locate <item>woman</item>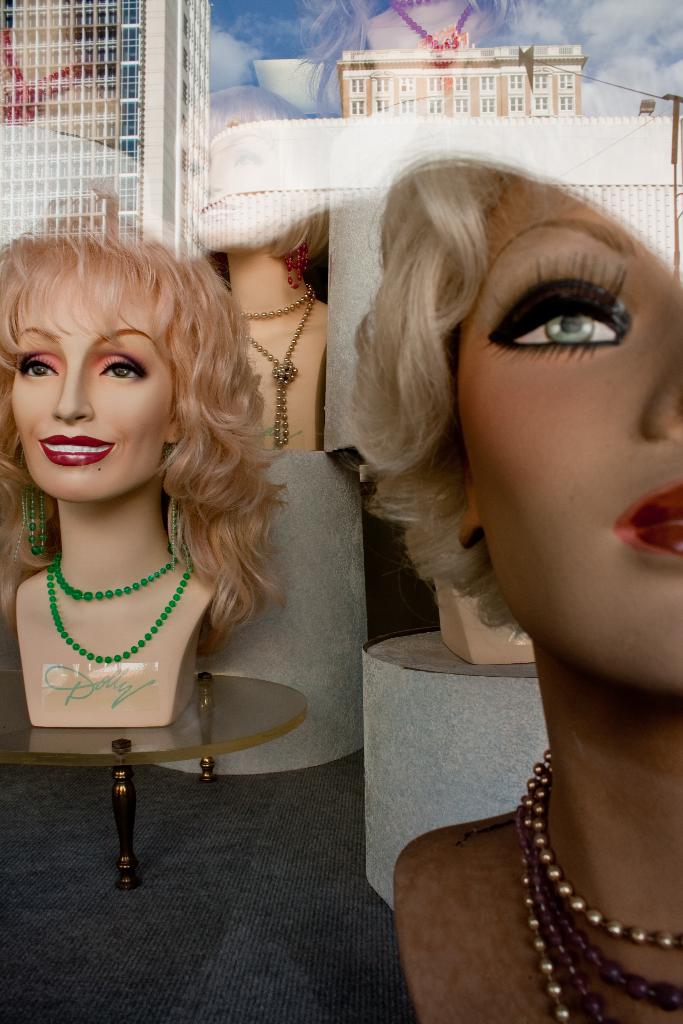
bbox=[291, 95, 682, 988]
